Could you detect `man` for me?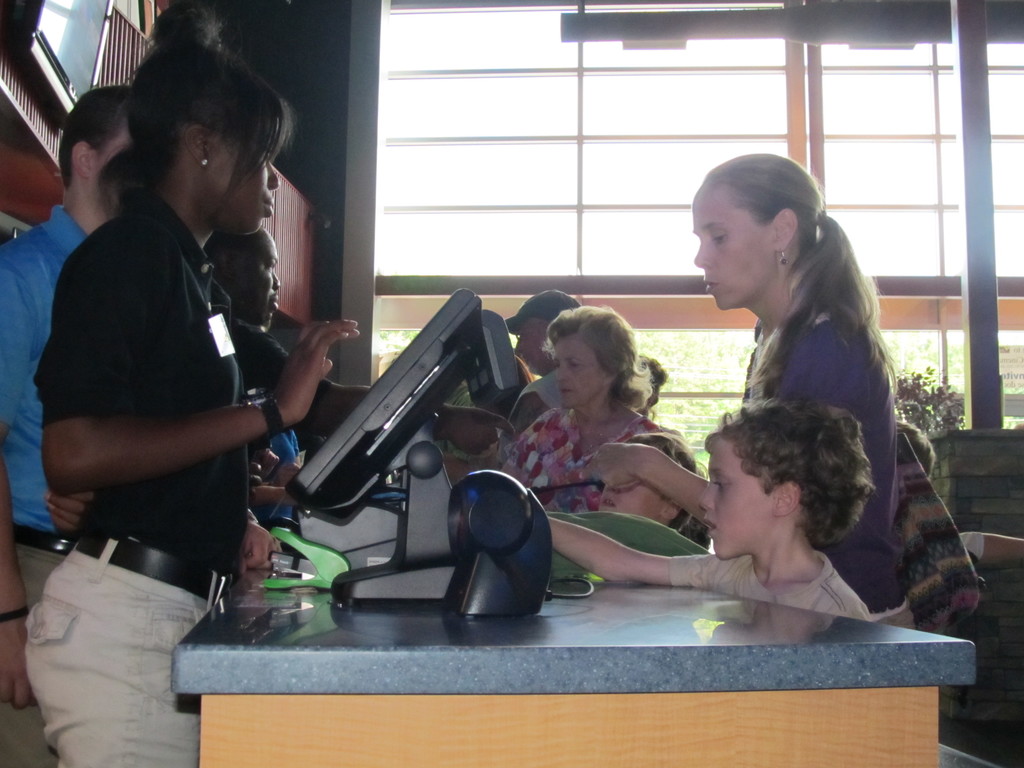
Detection result: bbox=[504, 287, 584, 383].
